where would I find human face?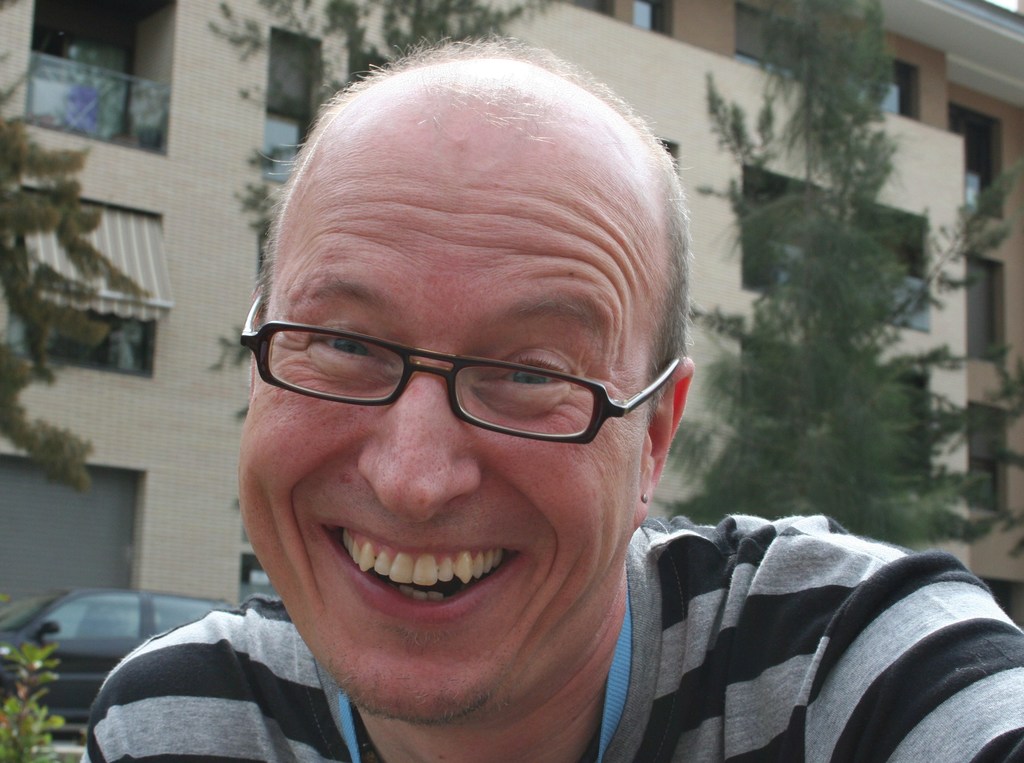
At left=236, top=126, right=653, bottom=726.
